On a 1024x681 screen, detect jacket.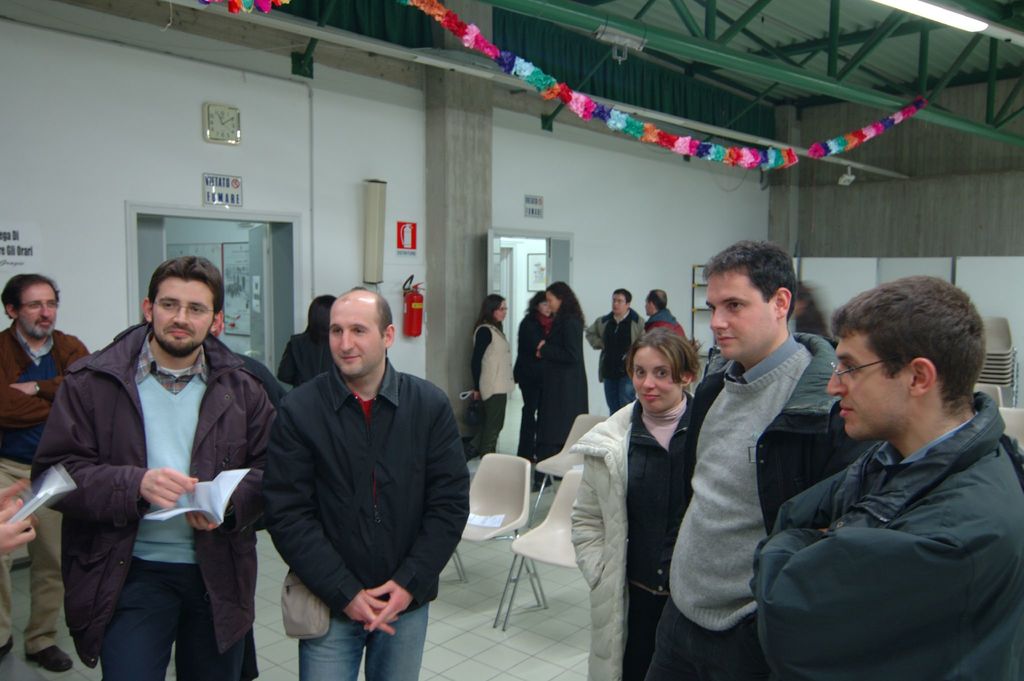
l=641, t=308, r=687, b=338.
